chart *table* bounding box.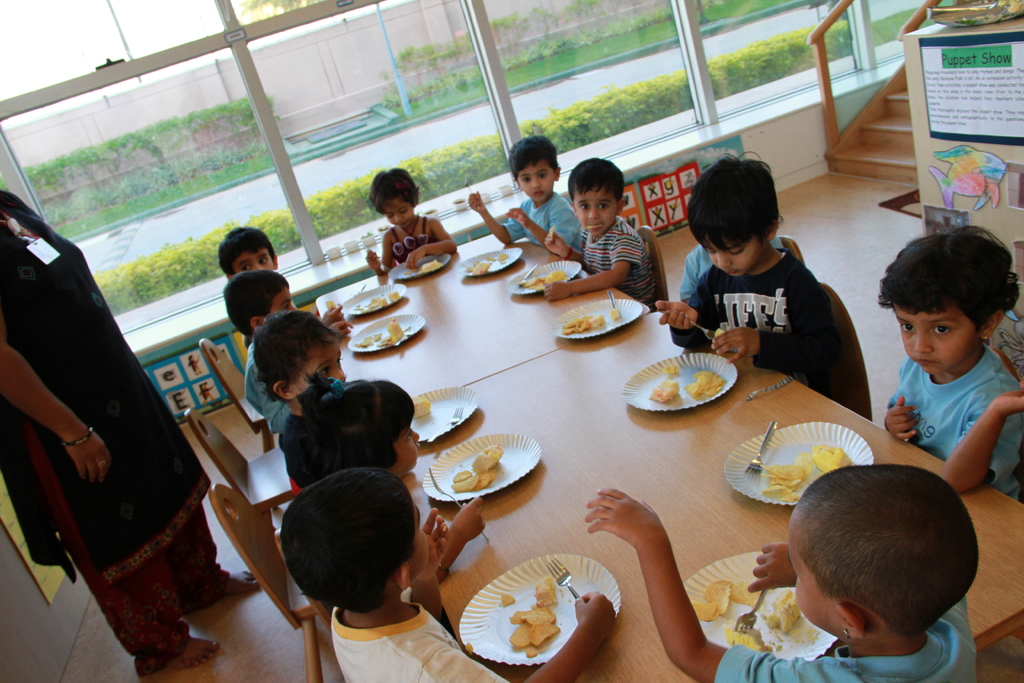
Charted: BBox(312, 236, 655, 388).
